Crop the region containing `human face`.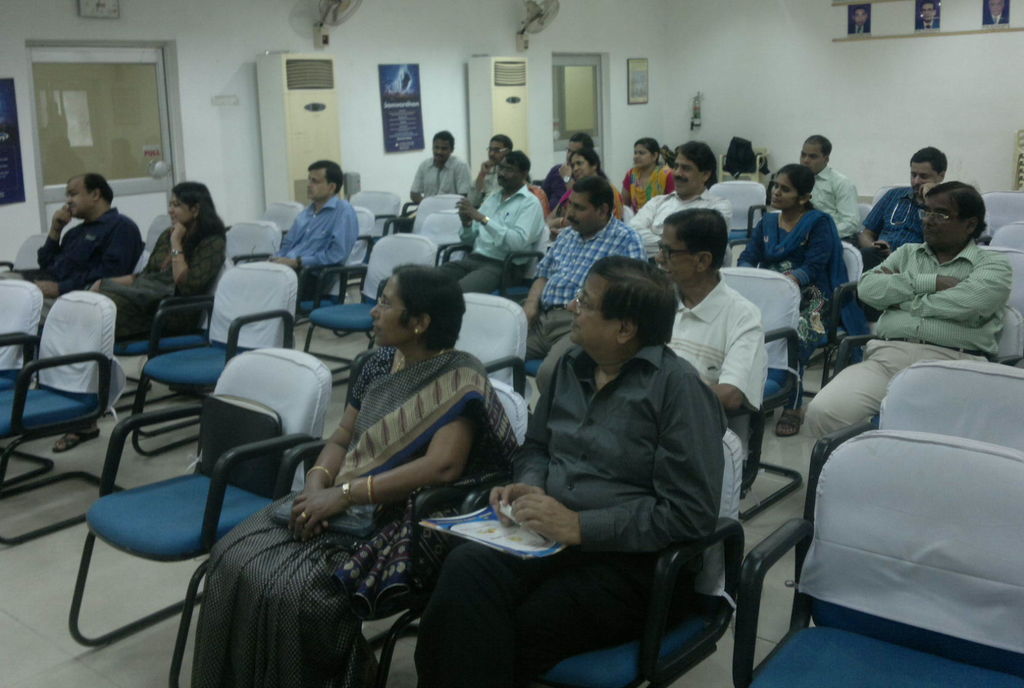
Crop region: locate(569, 274, 604, 340).
